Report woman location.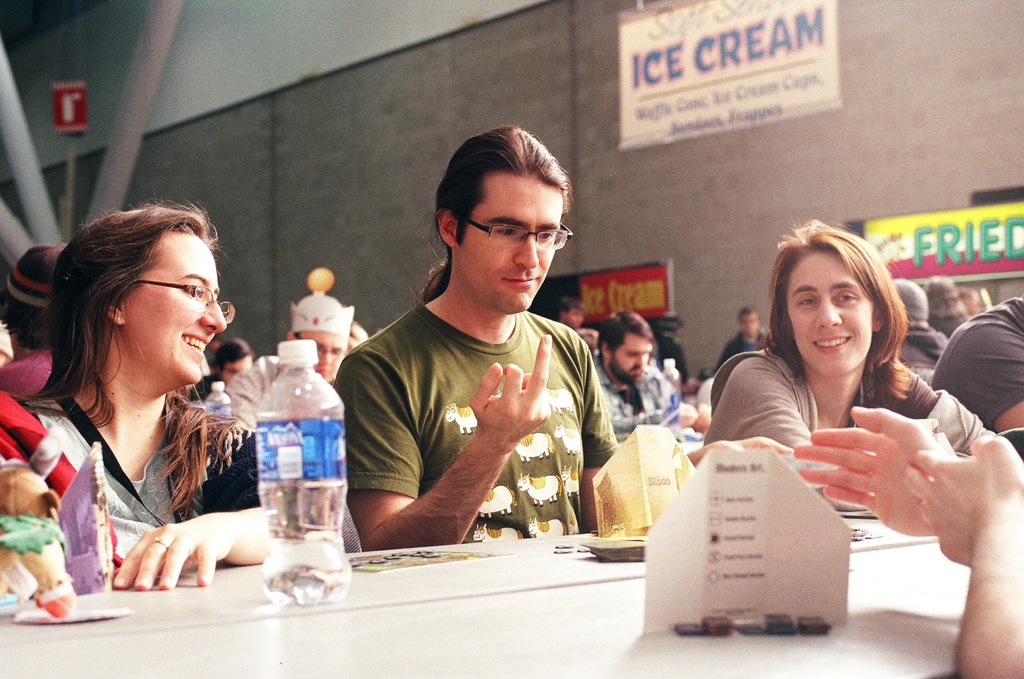
Report: left=703, top=218, right=995, bottom=463.
